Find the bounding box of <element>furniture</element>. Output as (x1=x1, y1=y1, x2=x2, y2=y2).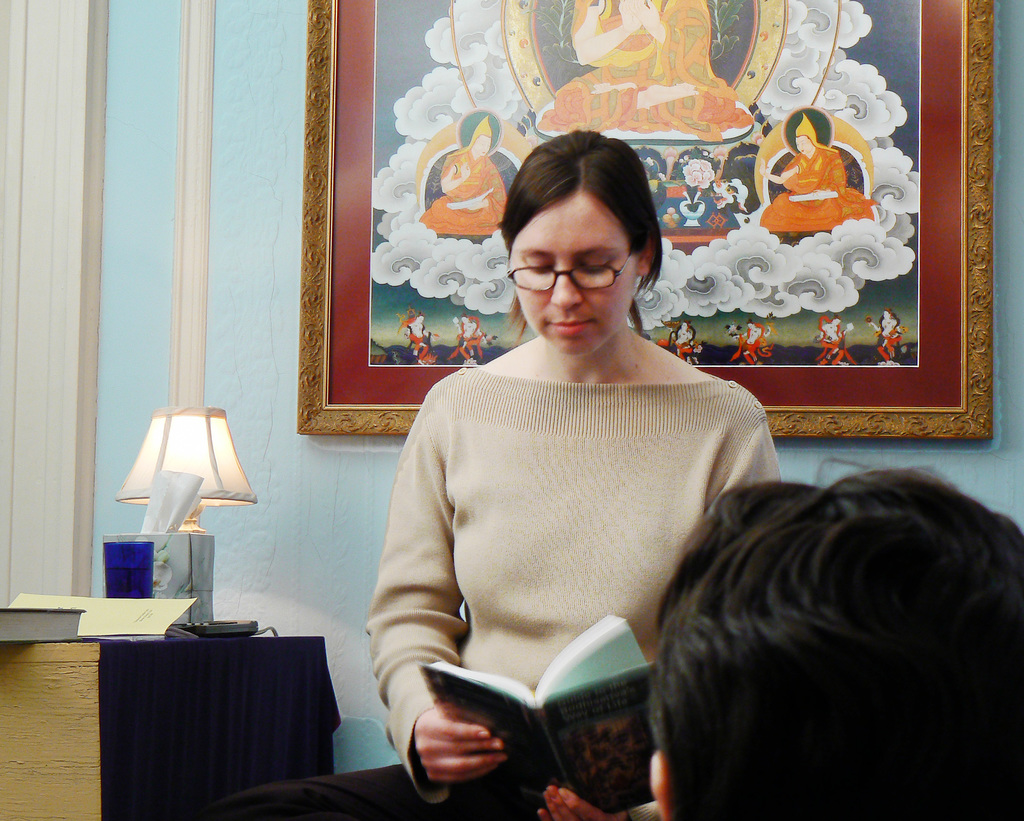
(x1=0, y1=636, x2=326, y2=820).
